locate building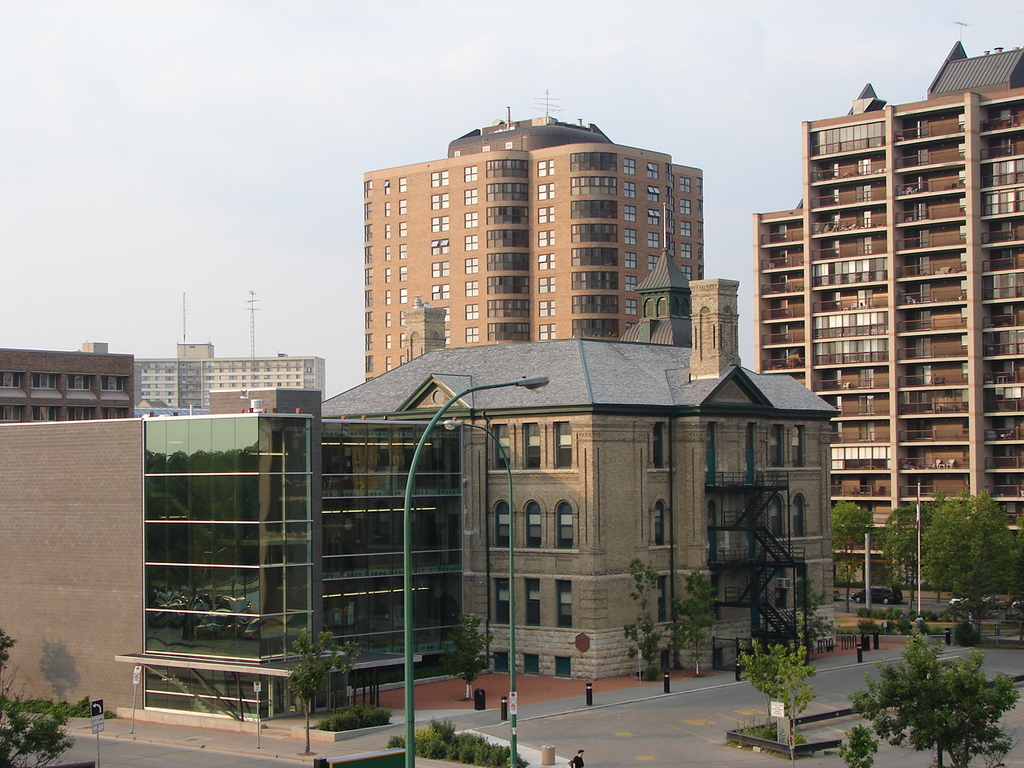
(757, 39, 1023, 597)
